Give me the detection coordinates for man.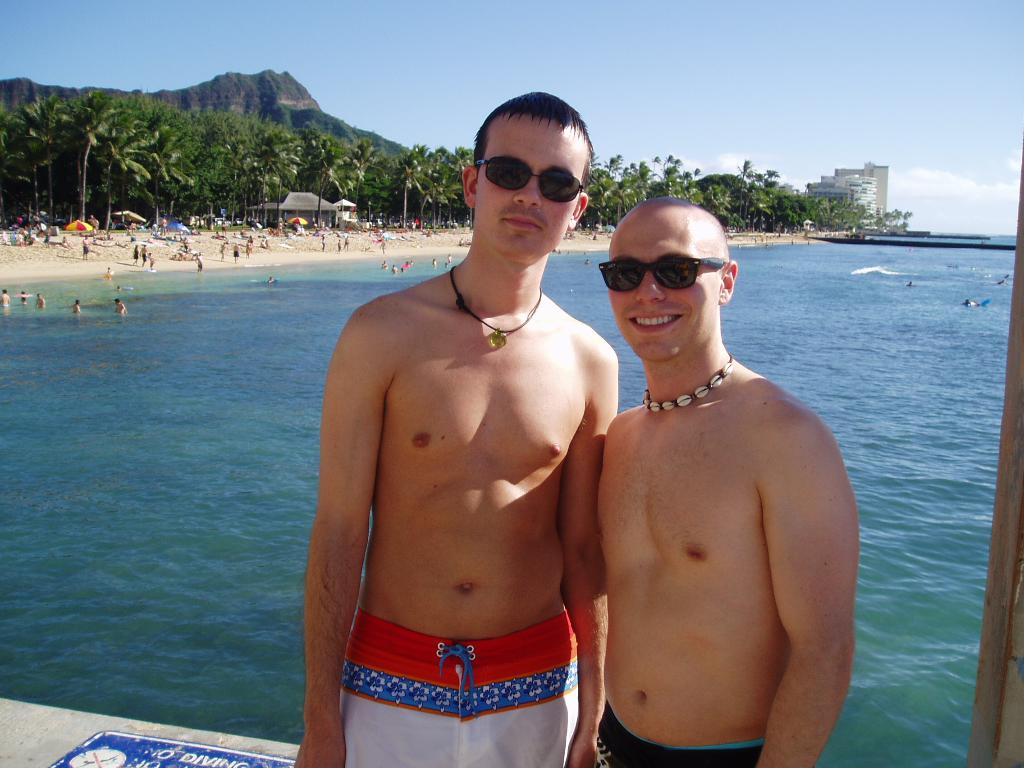
region(0, 289, 12, 305).
